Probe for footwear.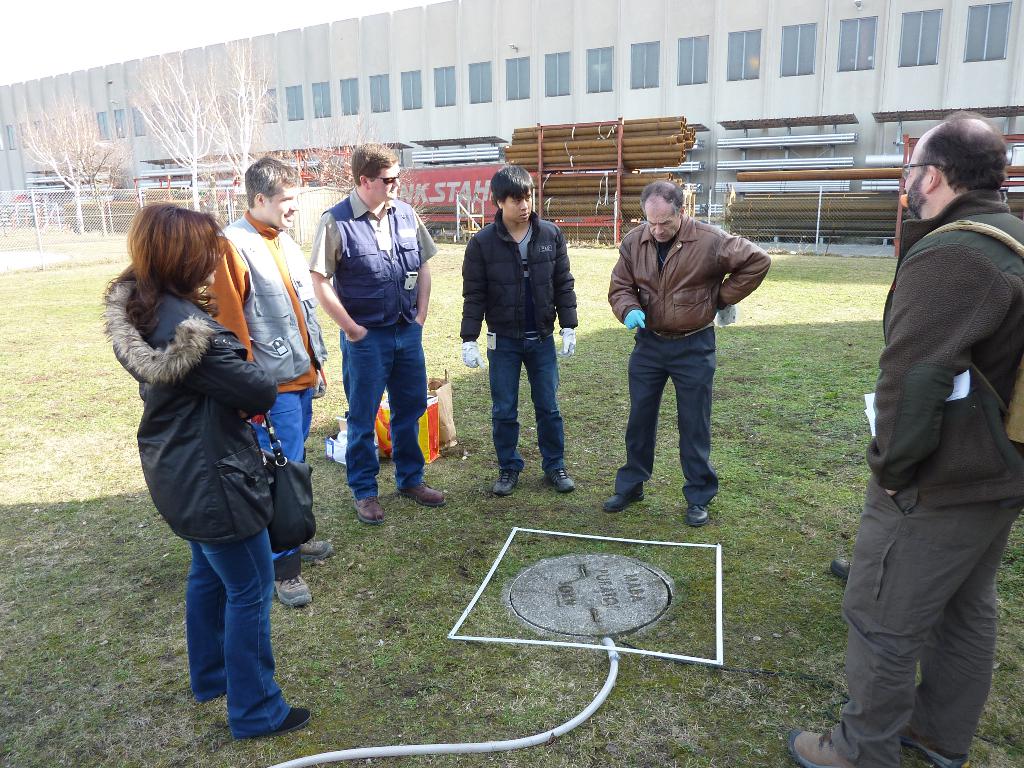
Probe result: region(685, 504, 712, 529).
